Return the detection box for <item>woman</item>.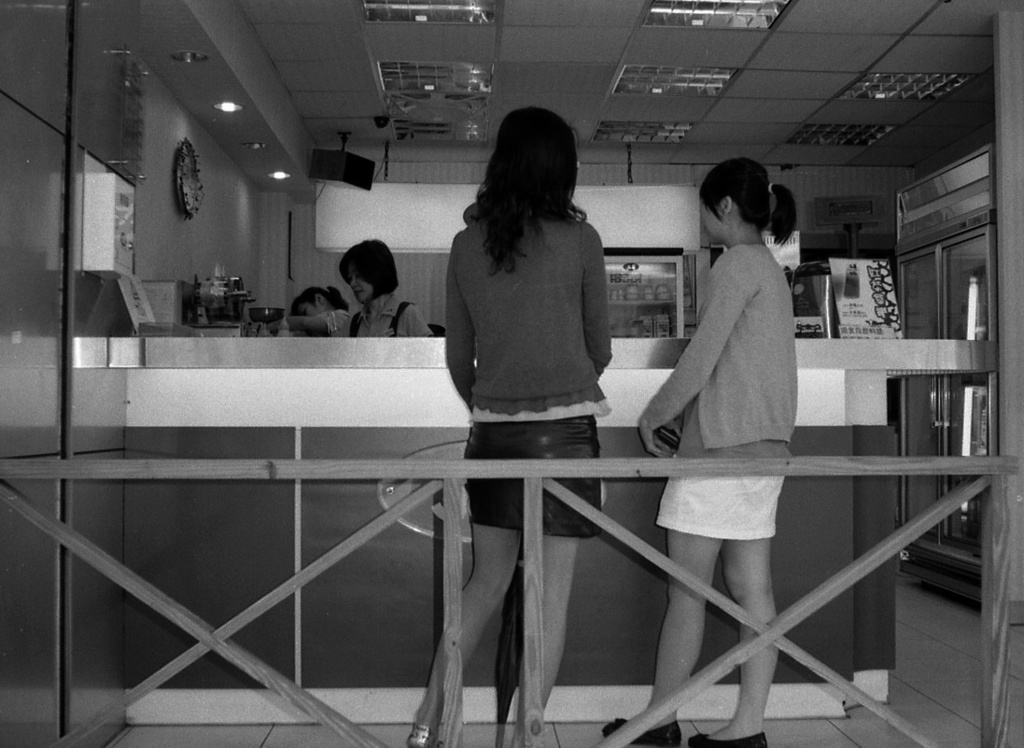
box=[632, 142, 832, 678].
